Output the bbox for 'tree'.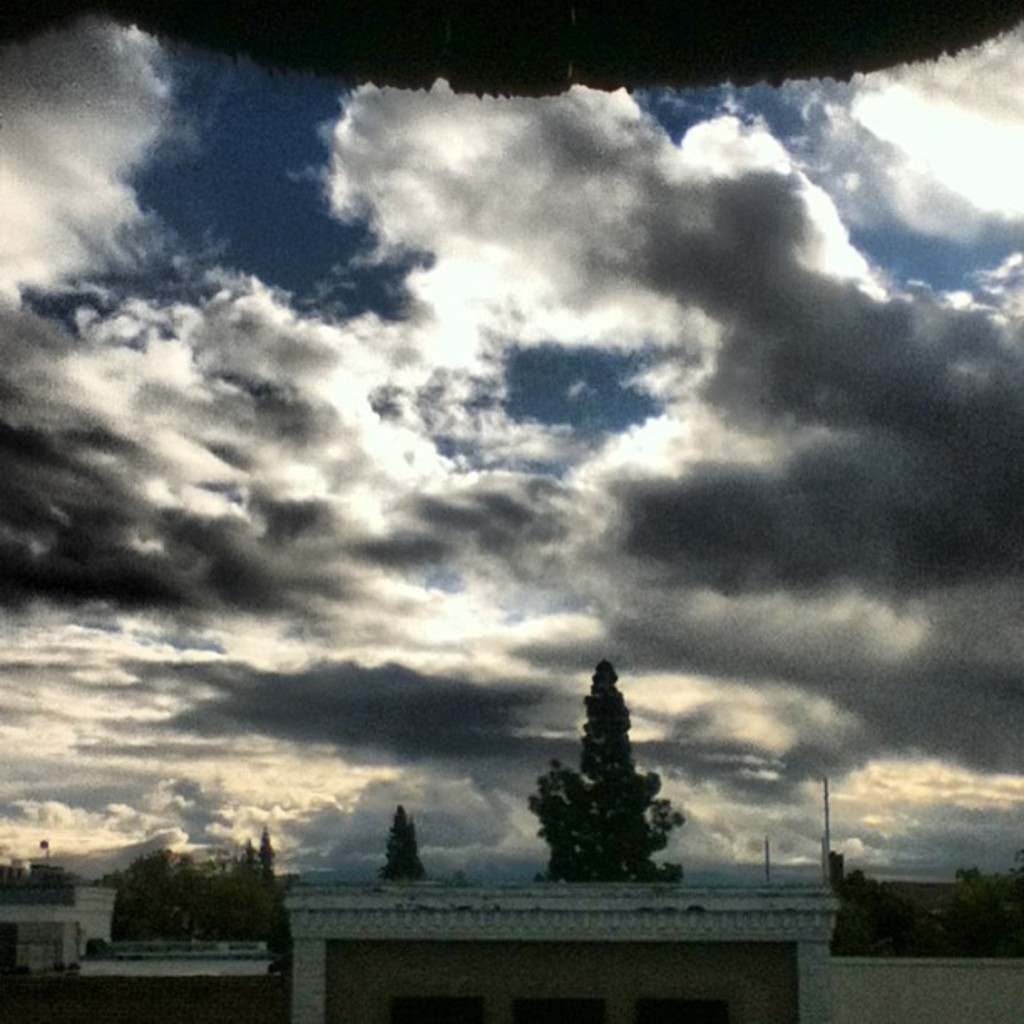
BBox(515, 648, 696, 880).
